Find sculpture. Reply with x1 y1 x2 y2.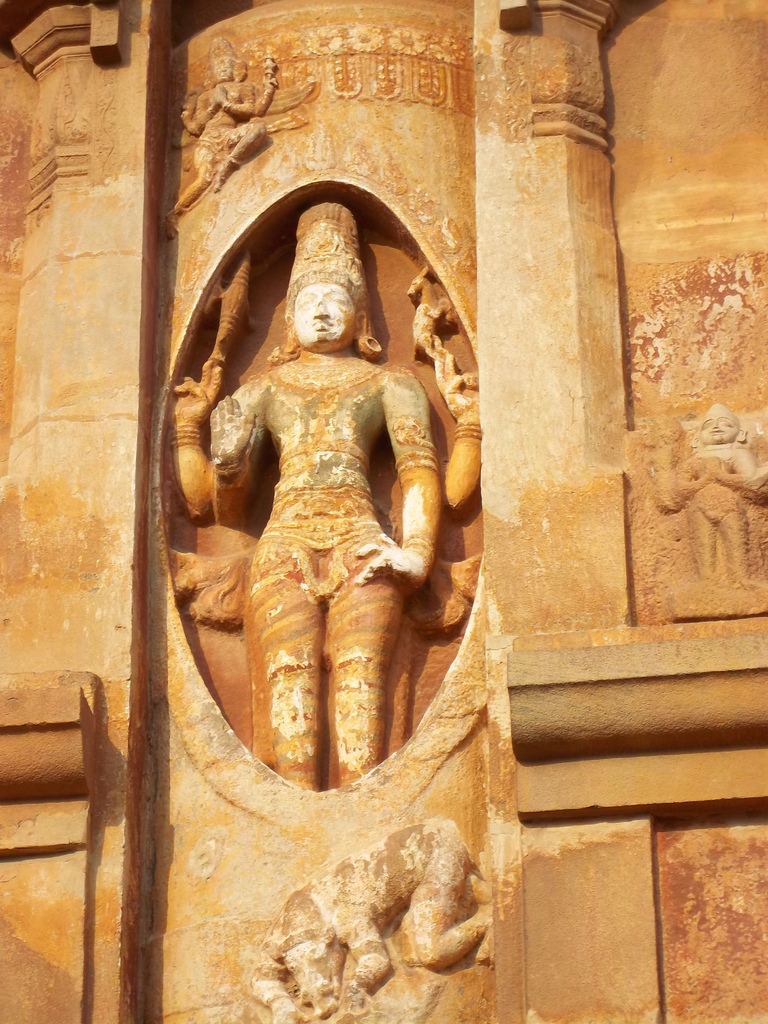
173 204 508 781.
